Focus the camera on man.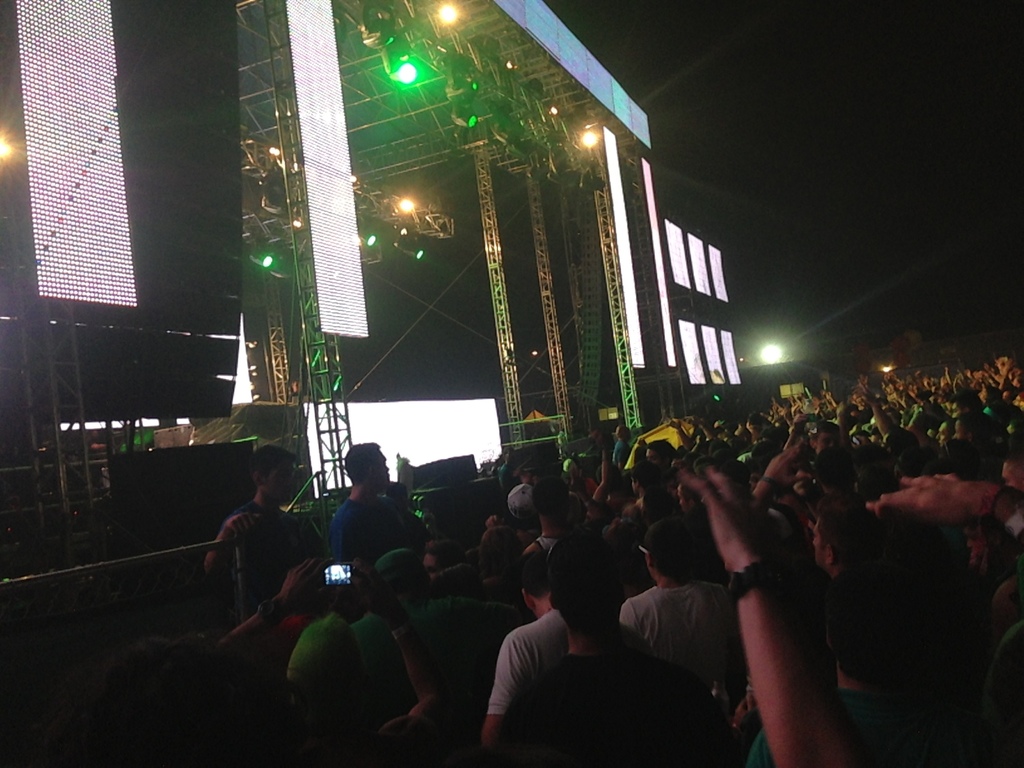
Focus region: x1=326, y1=435, x2=404, y2=570.
